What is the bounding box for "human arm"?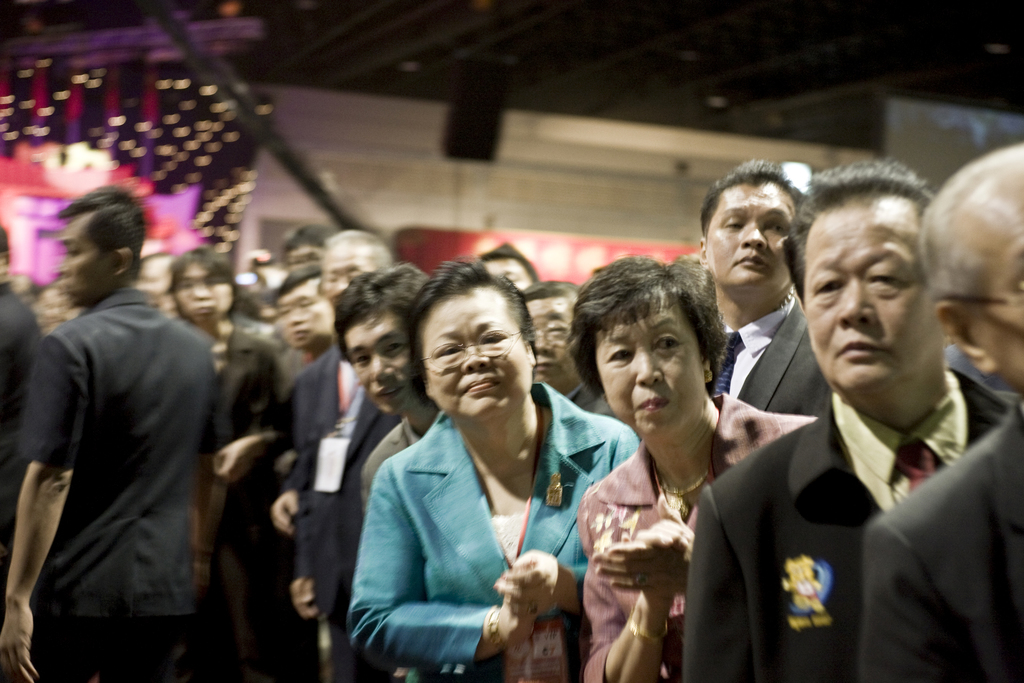
{"left": 862, "top": 481, "right": 1003, "bottom": 682}.
